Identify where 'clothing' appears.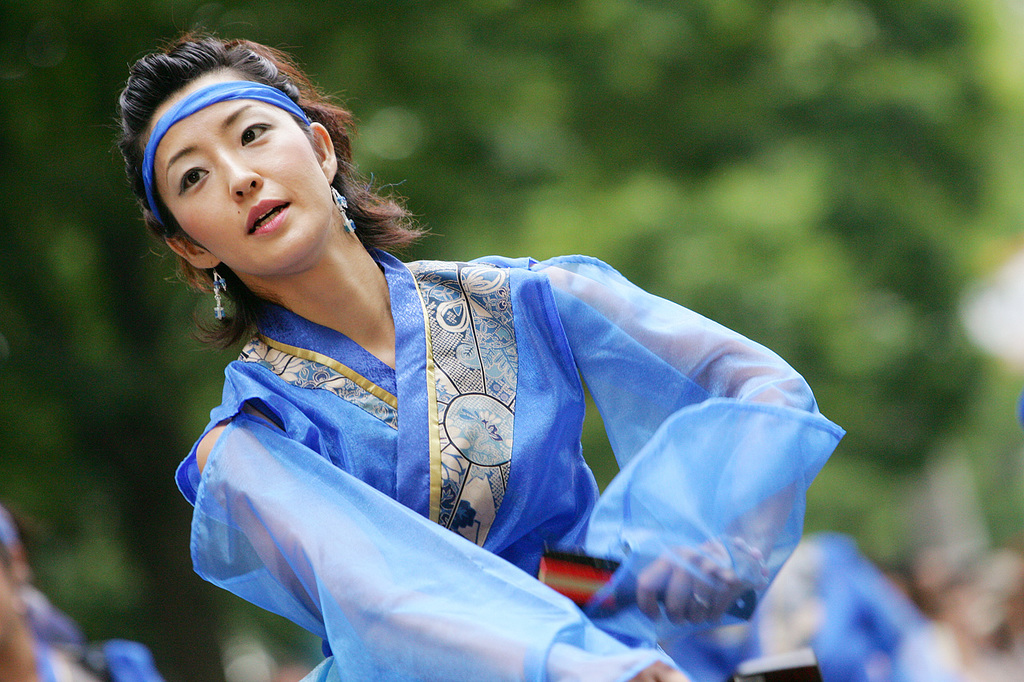
Appears at select_region(38, 640, 160, 681).
